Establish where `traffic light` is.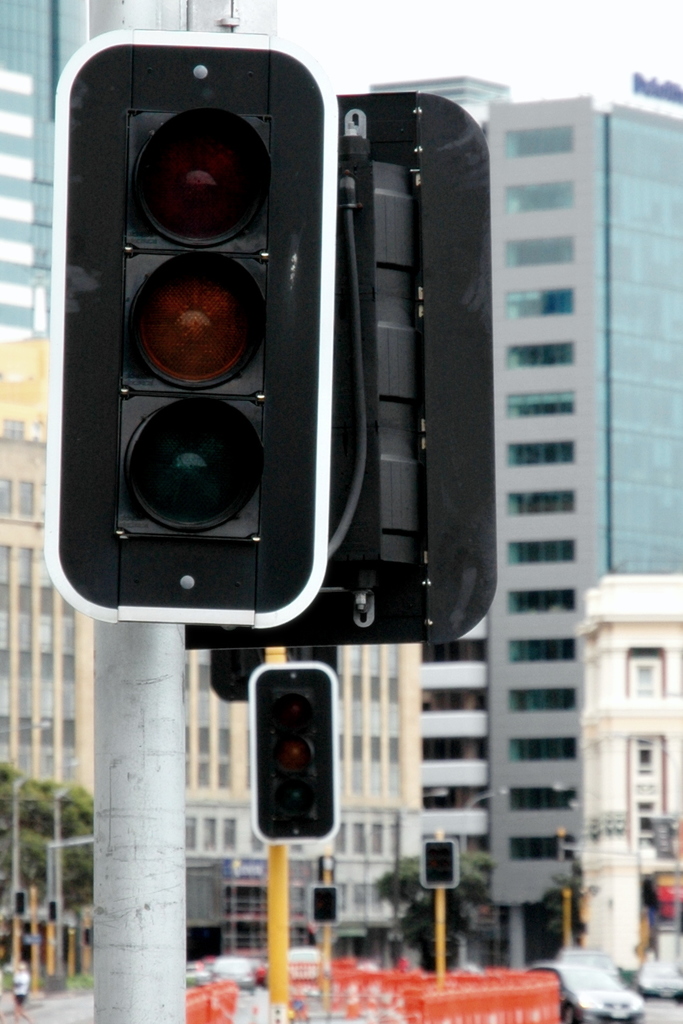
Established at [left=187, top=93, right=503, bottom=650].
